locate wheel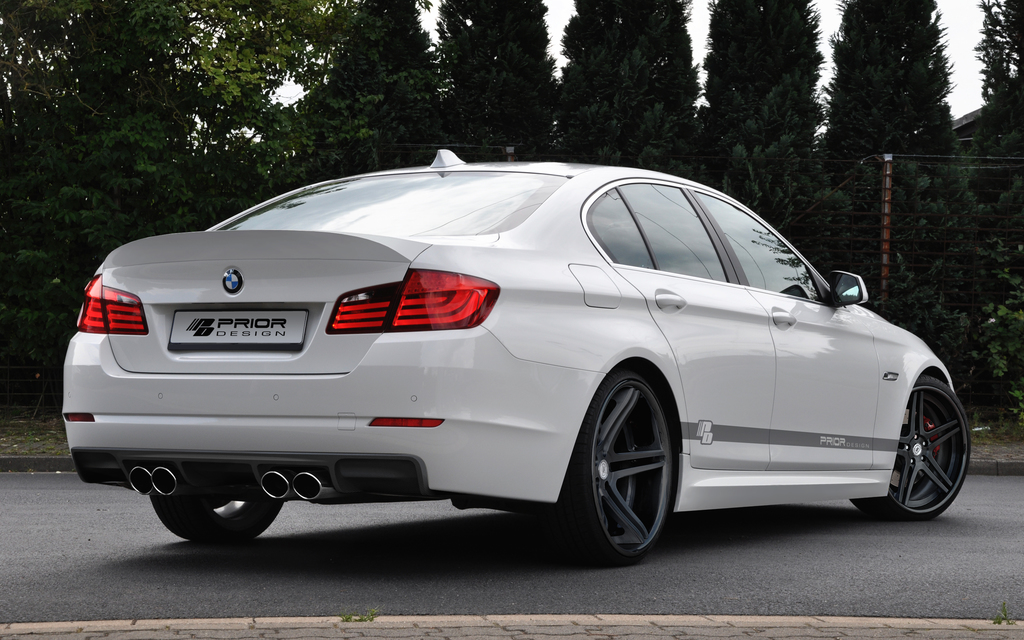
[left=145, top=490, right=285, bottom=545]
